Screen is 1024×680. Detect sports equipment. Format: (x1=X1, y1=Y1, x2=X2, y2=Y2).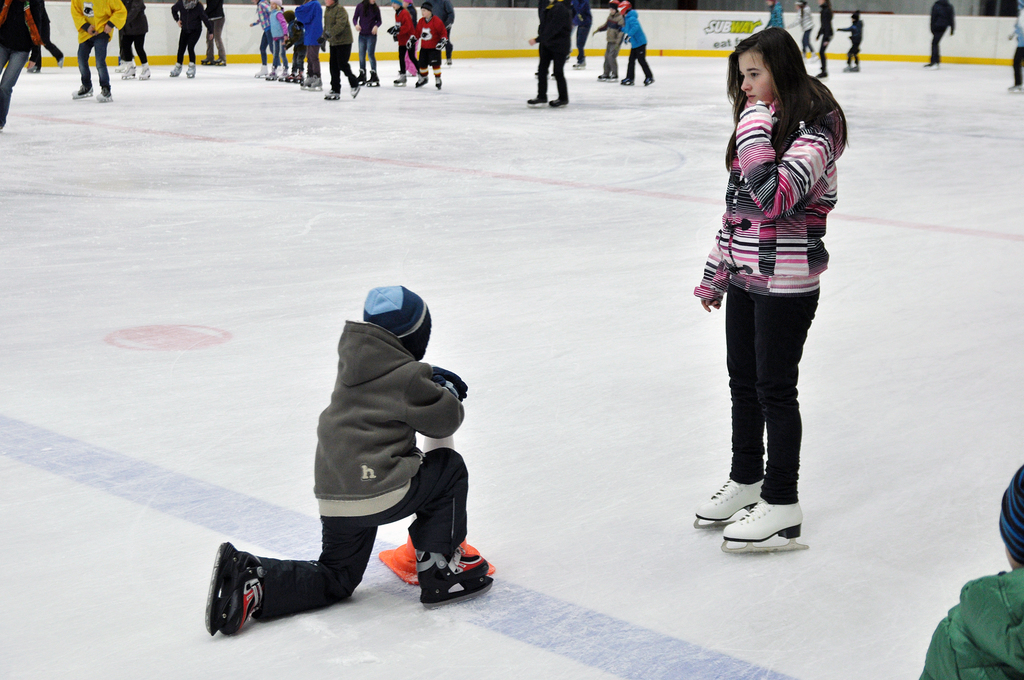
(x1=284, y1=70, x2=295, y2=82).
